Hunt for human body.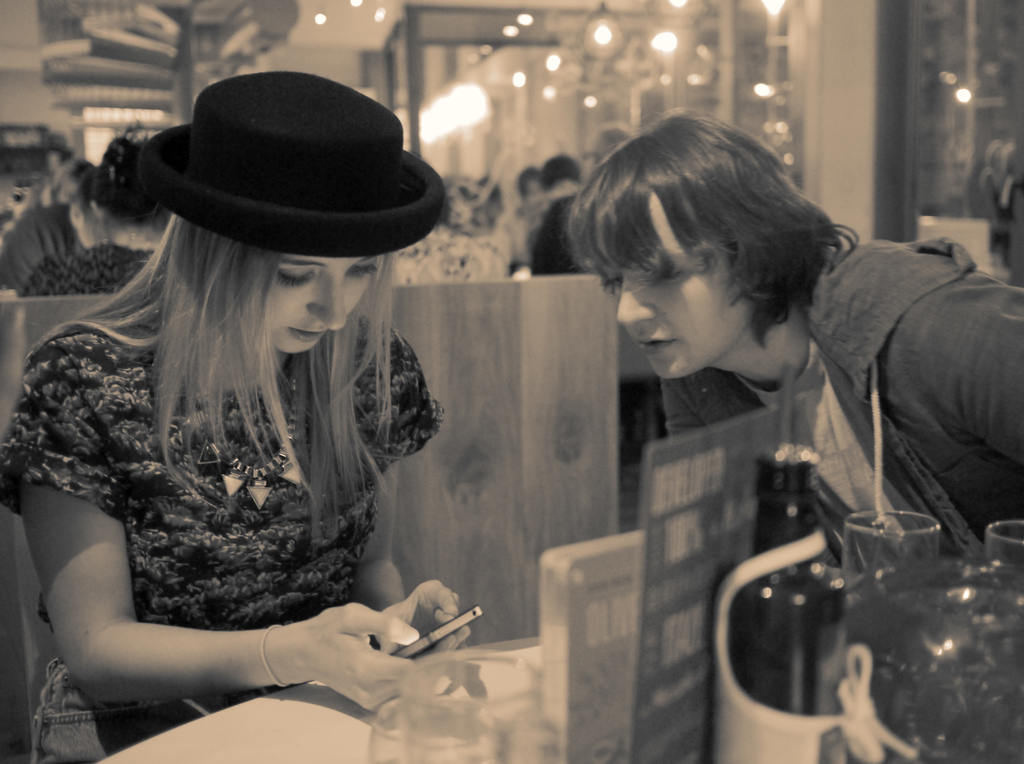
Hunted down at [left=2, top=100, right=483, bottom=745].
